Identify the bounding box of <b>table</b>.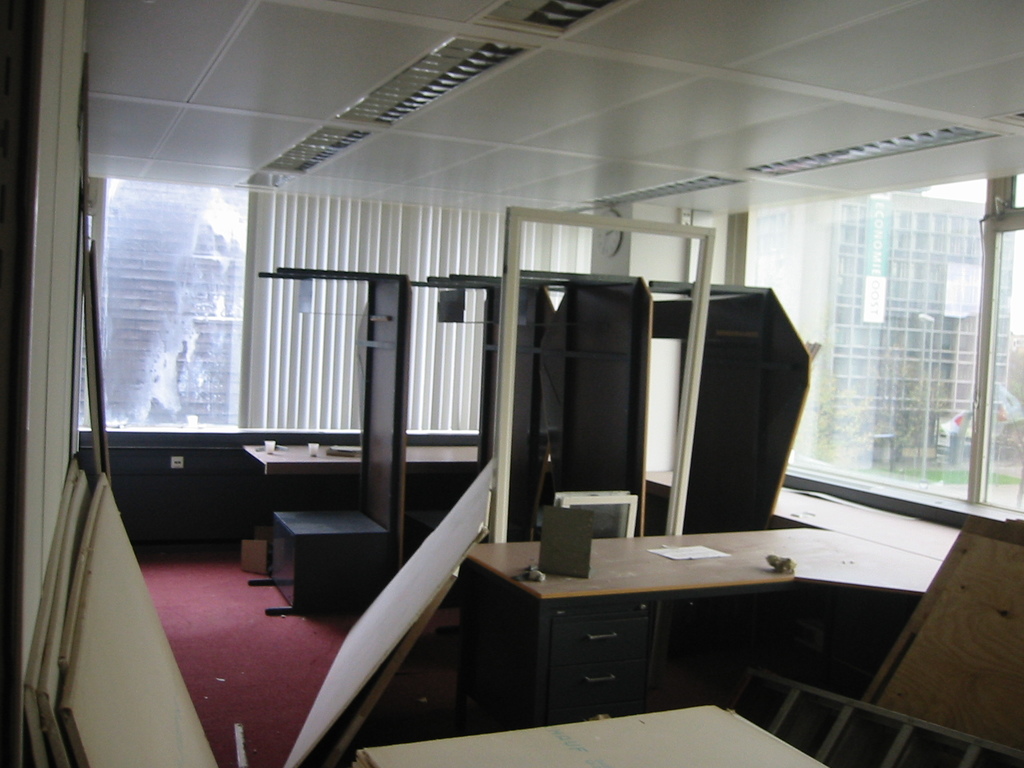
264:505:392:616.
